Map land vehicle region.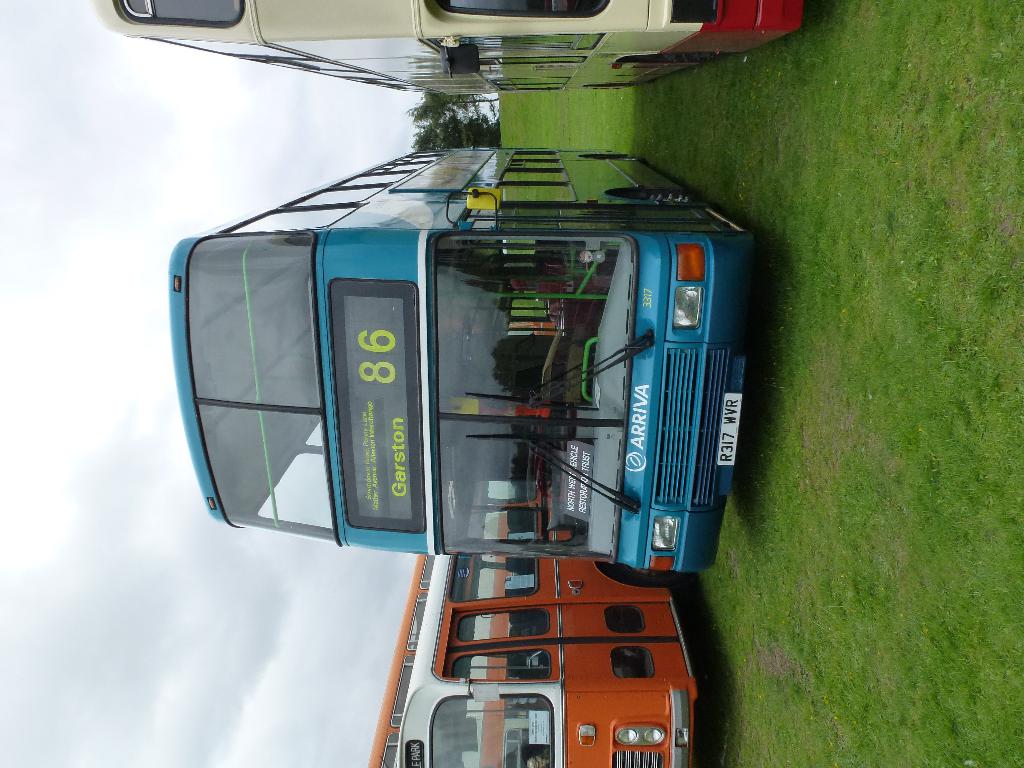
Mapped to 91,0,805,93.
